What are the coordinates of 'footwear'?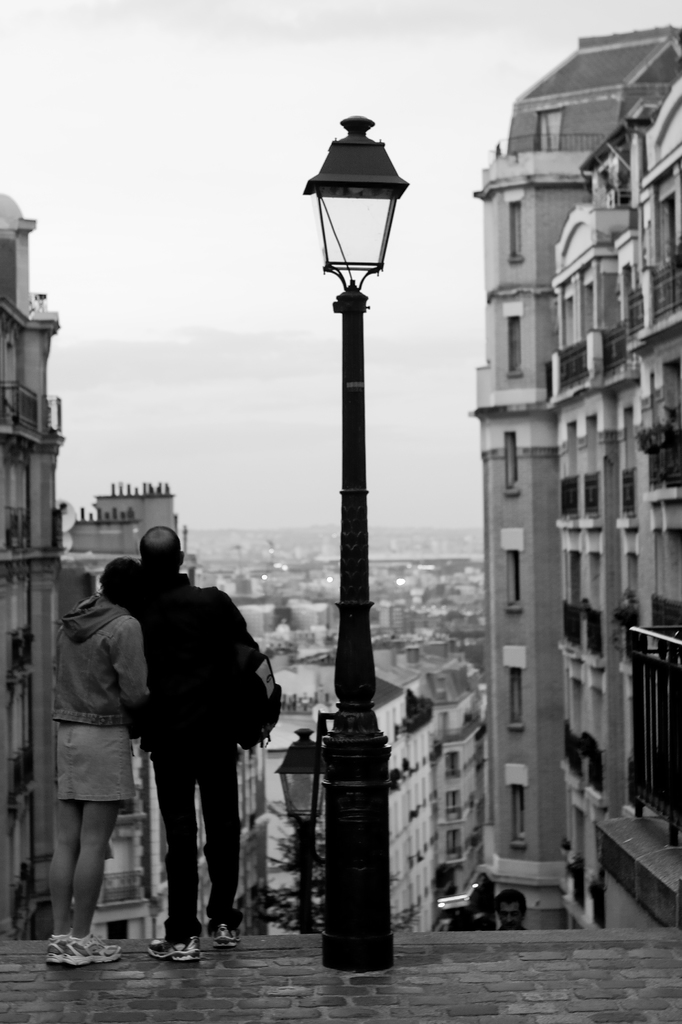
[left=211, top=919, right=240, bottom=952].
